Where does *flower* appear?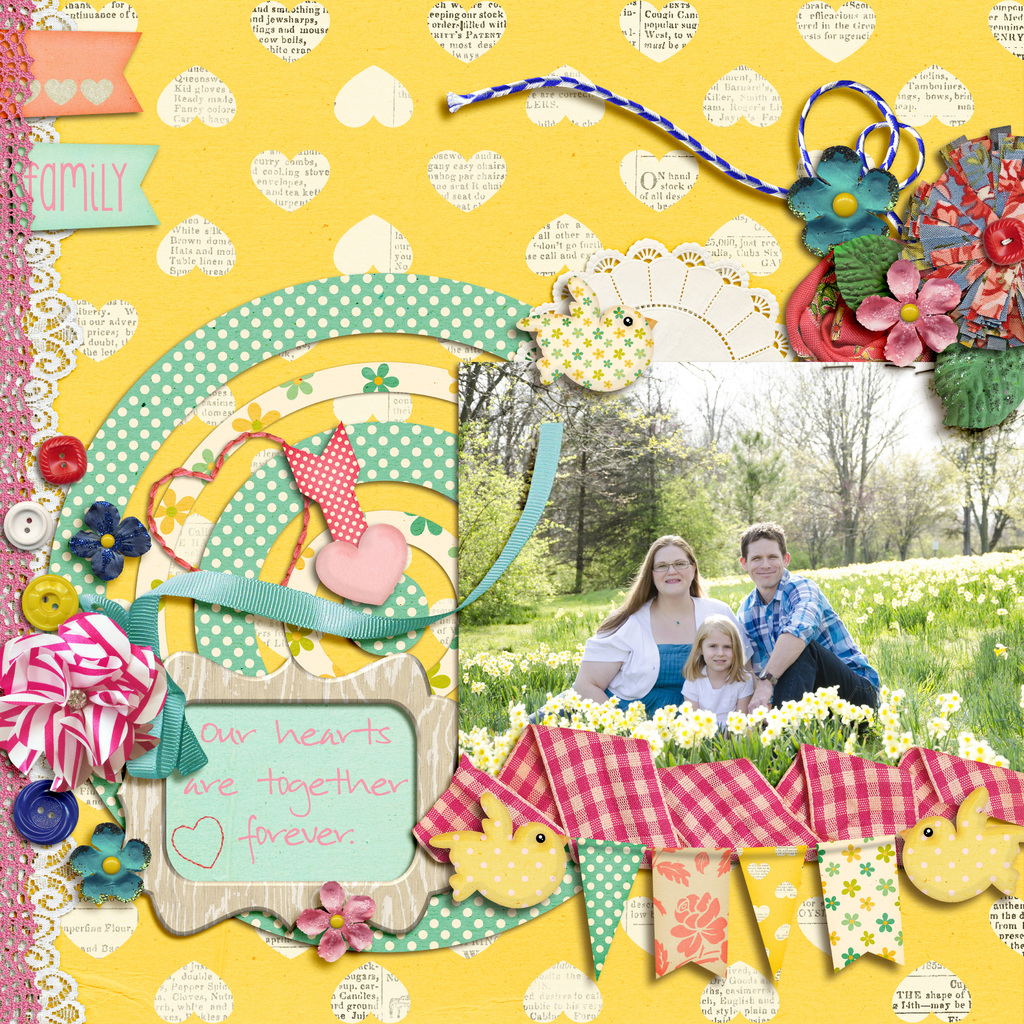
Appears at {"x1": 858, "y1": 248, "x2": 963, "y2": 369}.
